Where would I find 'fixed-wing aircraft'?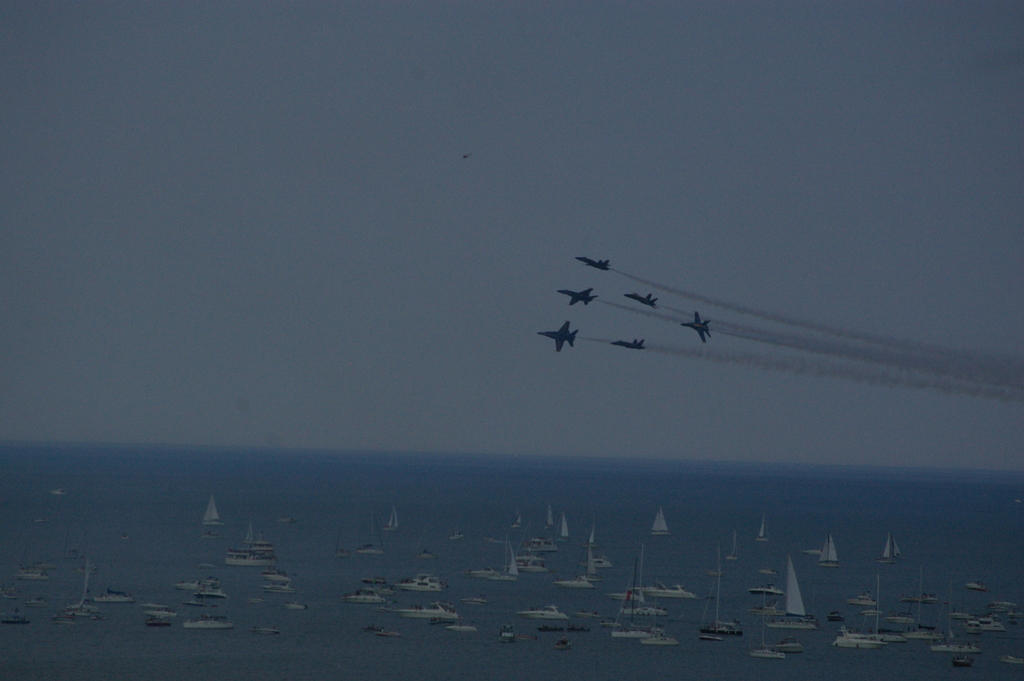
At 625:285:659:315.
